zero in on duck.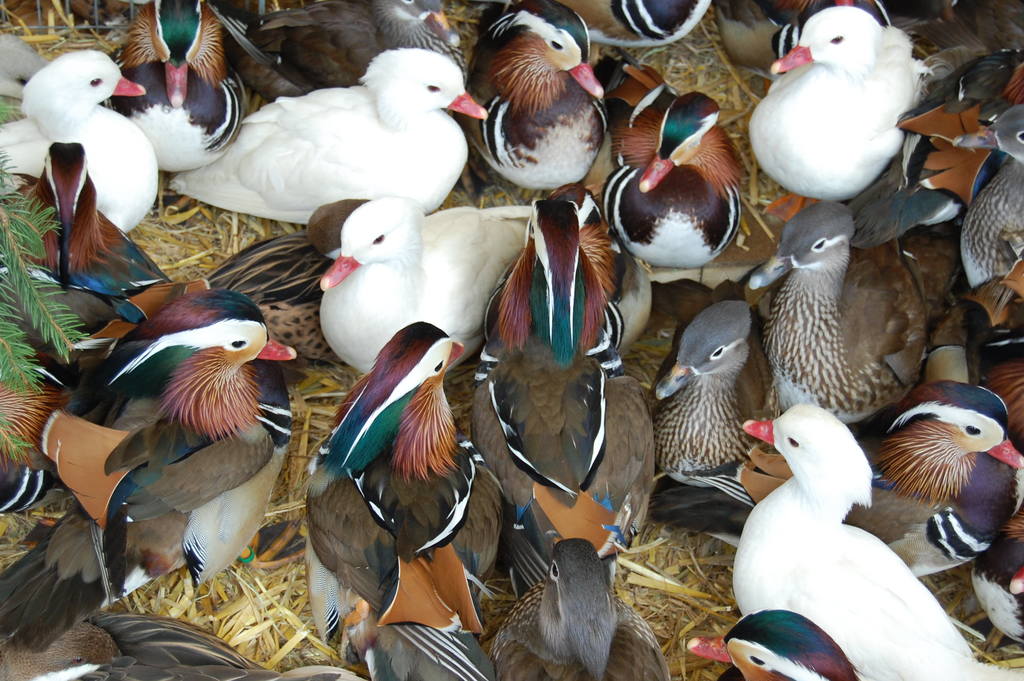
Zeroed in: select_region(597, 49, 748, 274).
